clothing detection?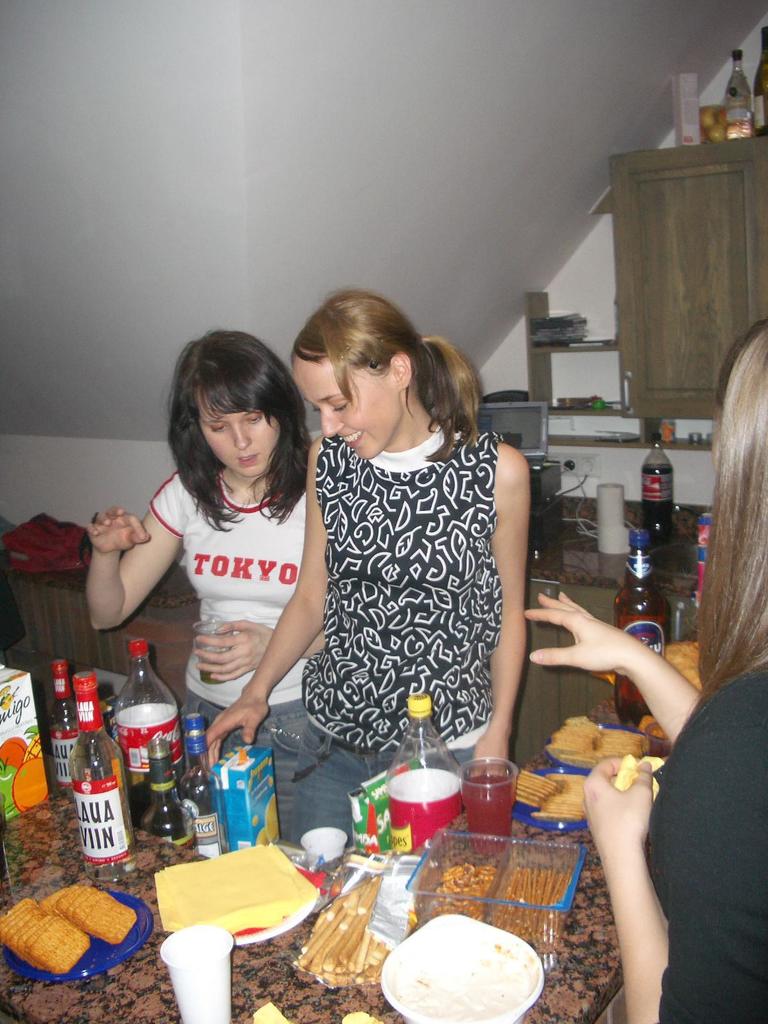
box(152, 470, 311, 774)
